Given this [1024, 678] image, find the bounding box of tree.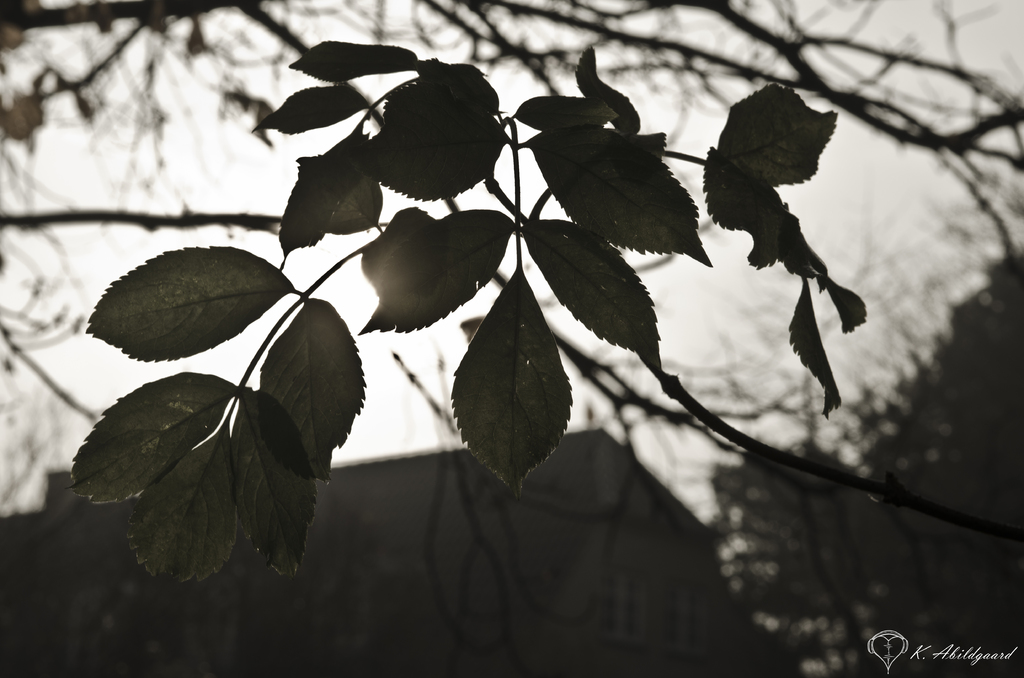
{"x1": 0, "y1": 0, "x2": 1023, "y2": 582}.
